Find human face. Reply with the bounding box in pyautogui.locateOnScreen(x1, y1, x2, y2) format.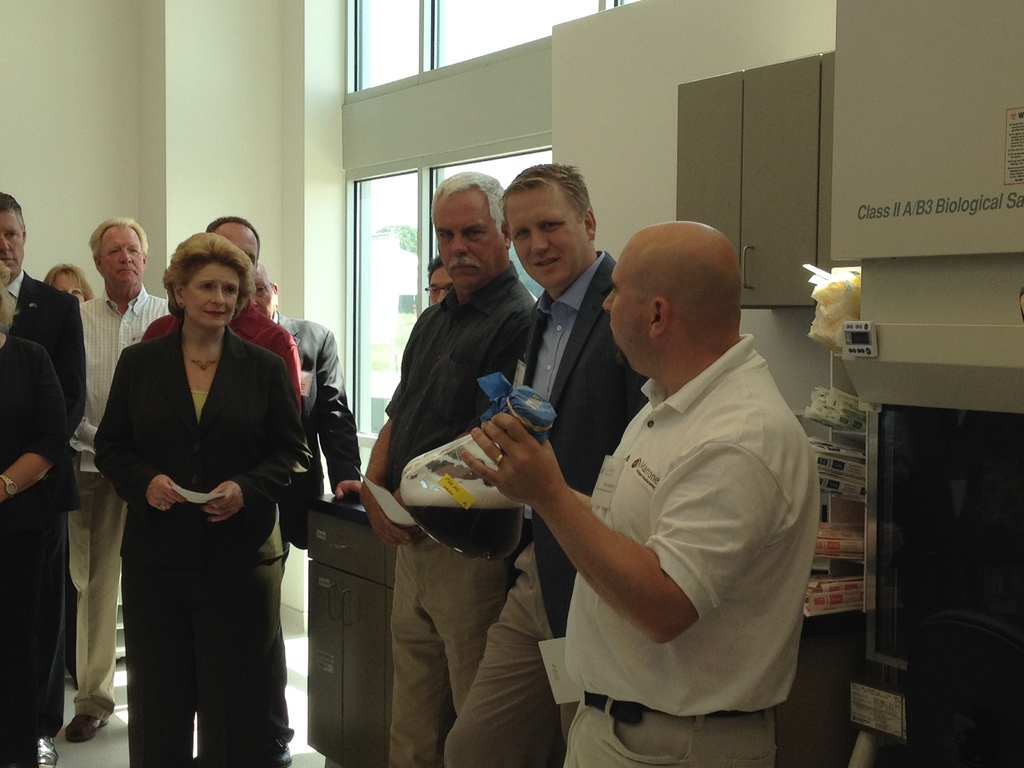
pyautogui.locateOnScreen(213, 223, 259, 266).
